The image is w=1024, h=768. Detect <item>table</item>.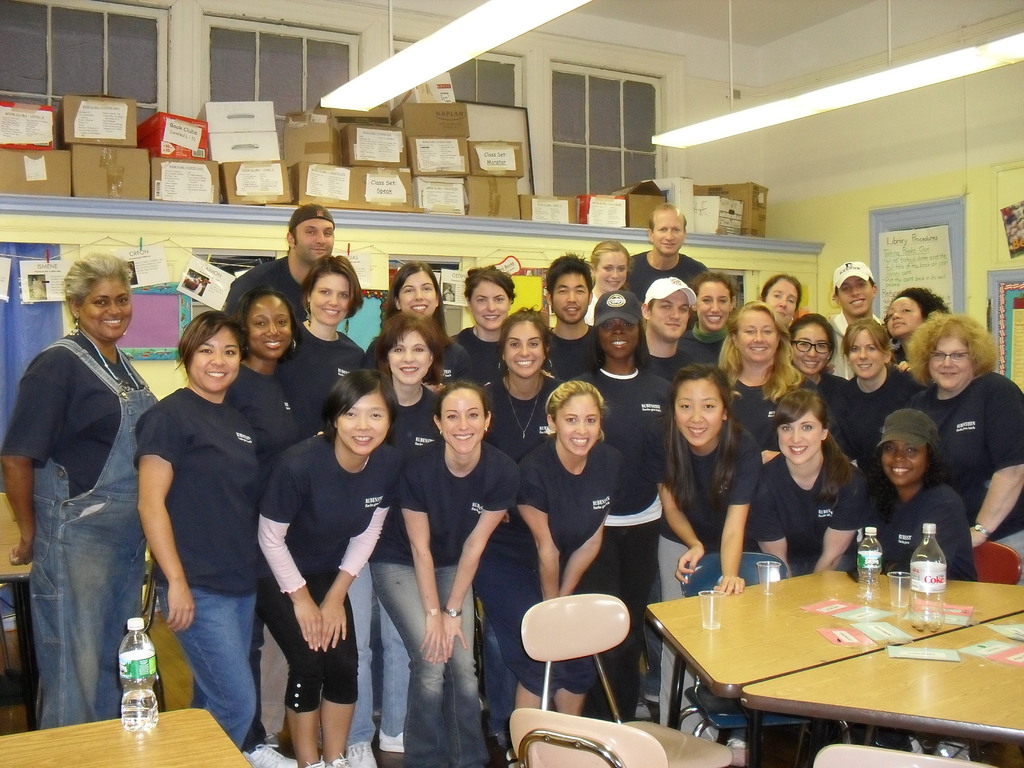
Detection: [0,485,40,587].
